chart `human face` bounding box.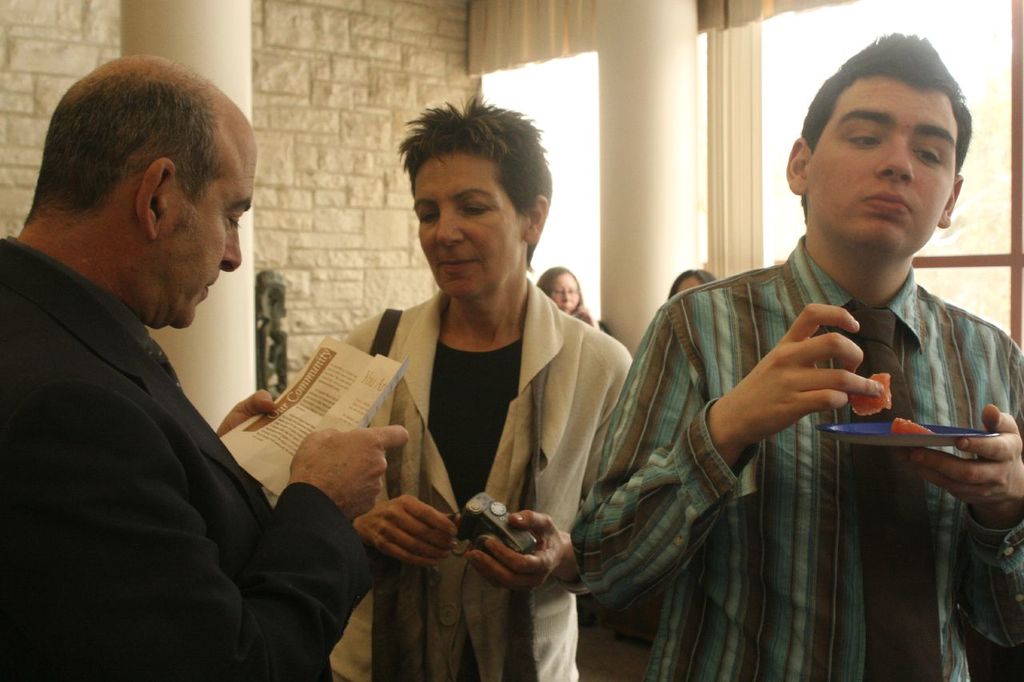
Charted: 414, 142, 524, 301.
